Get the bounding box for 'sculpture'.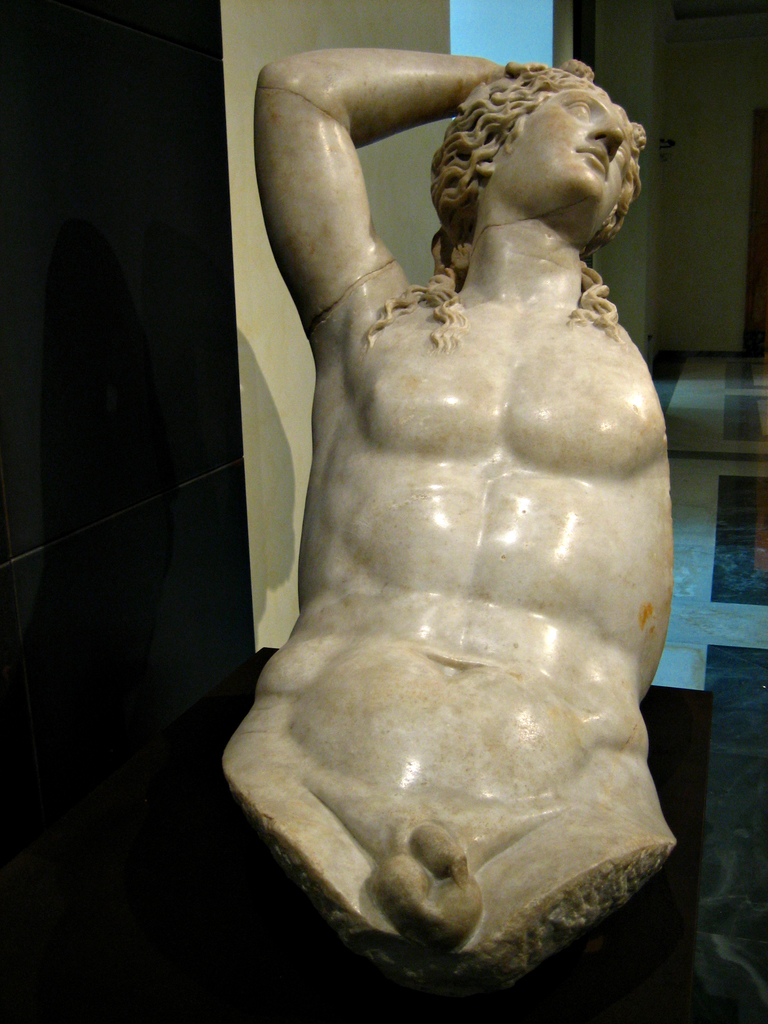
237 31 683 997.
